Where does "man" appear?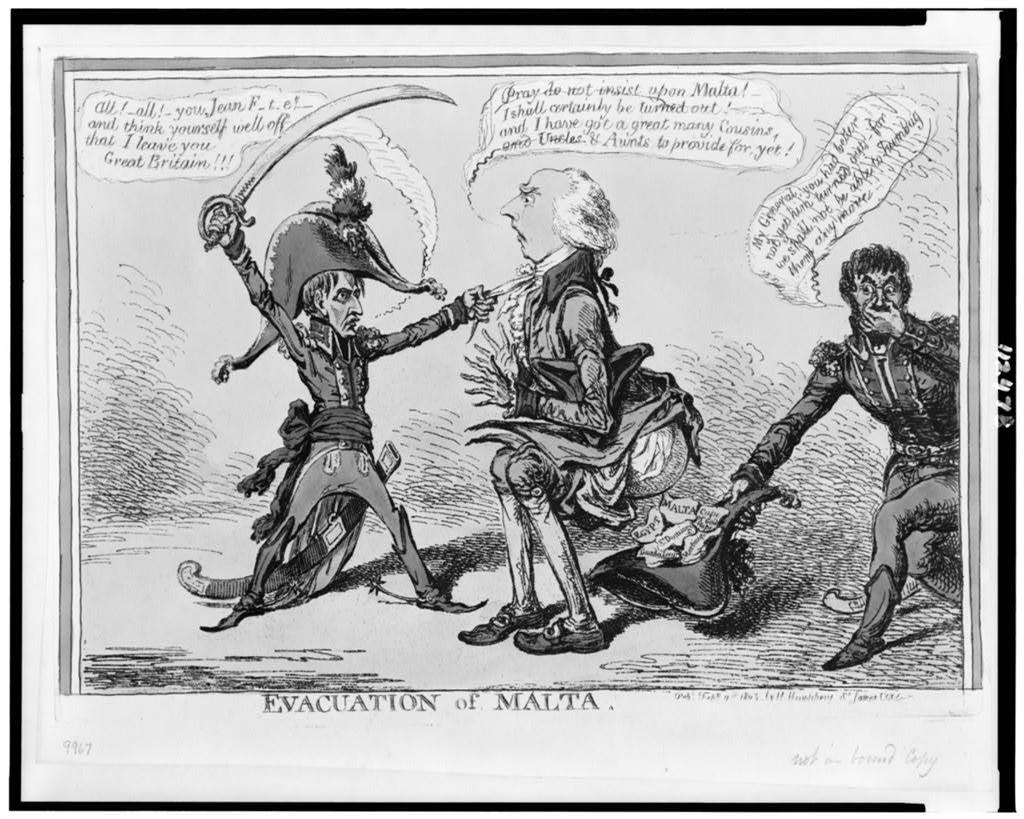
Appears at bbox=[458, 170, 704, 652].
